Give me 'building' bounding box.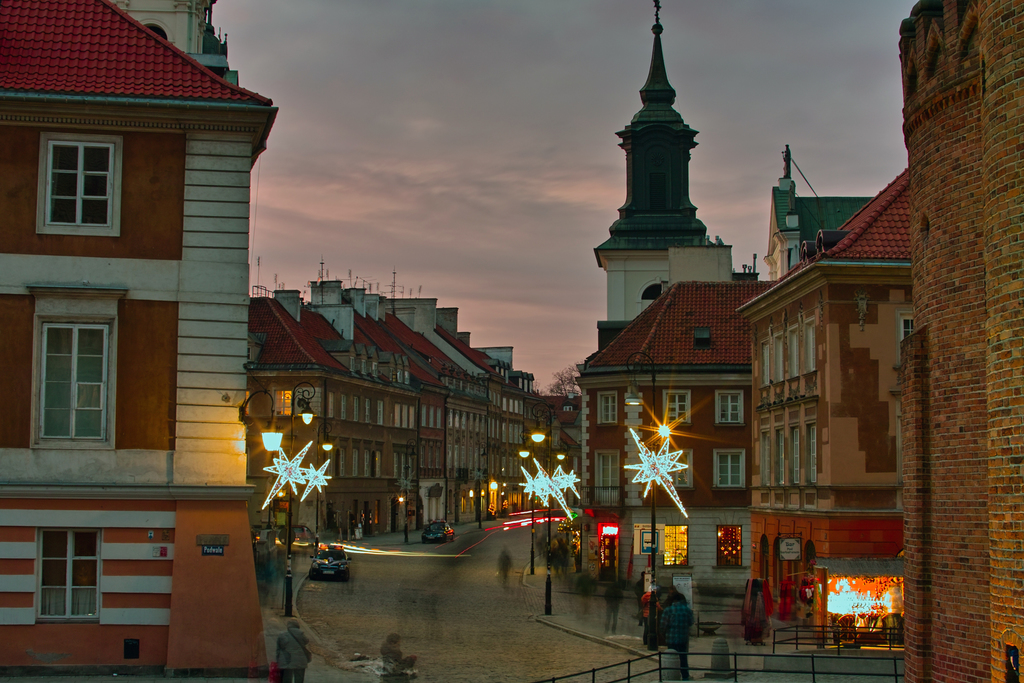
detection(575, 0, 797, 611).
